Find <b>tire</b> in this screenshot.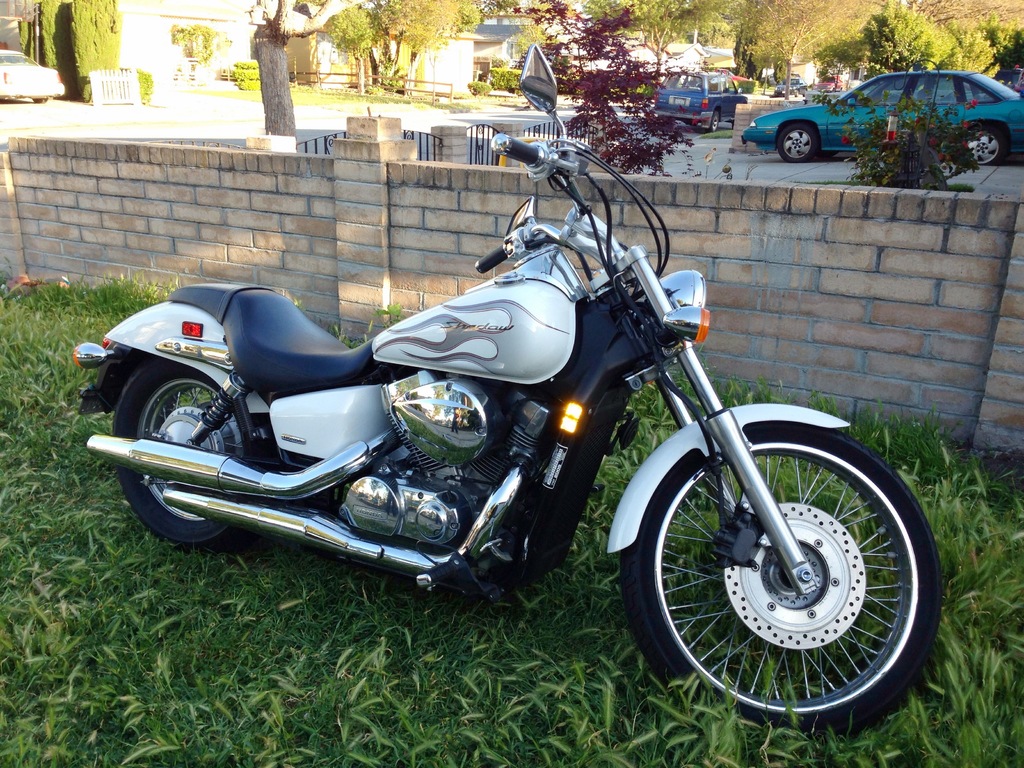
The bounding box for <b>tire</b> is 966, 126, 1000, 164.
